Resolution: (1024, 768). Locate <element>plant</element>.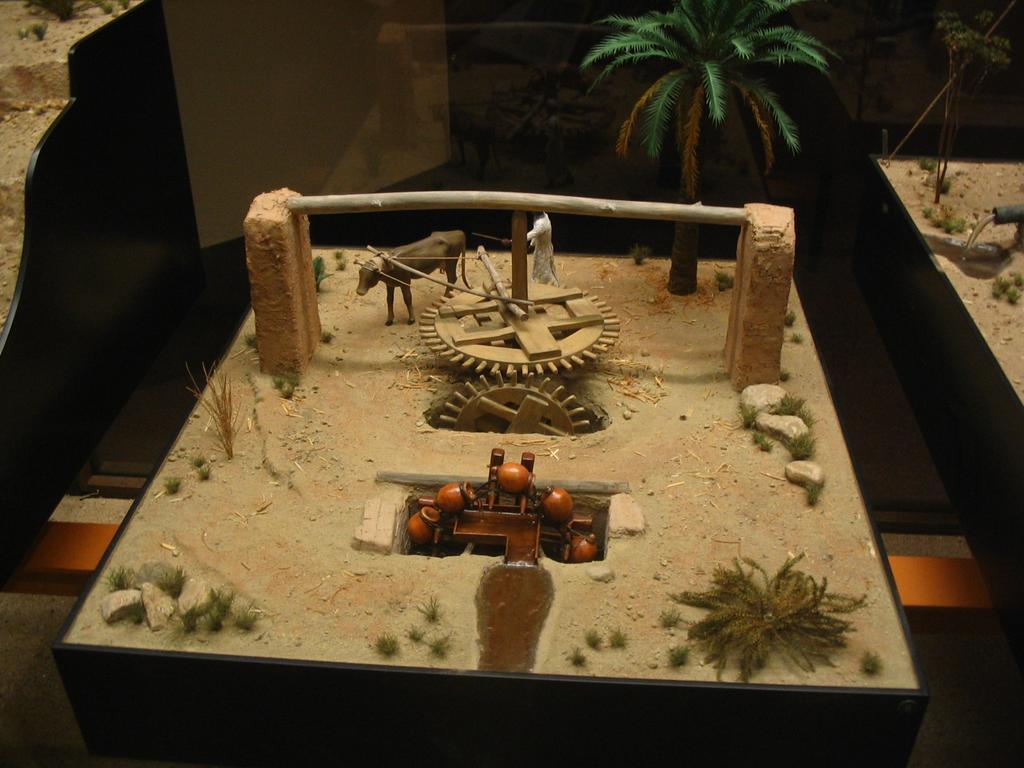
<region>185, 366, 256, 459</region>.
